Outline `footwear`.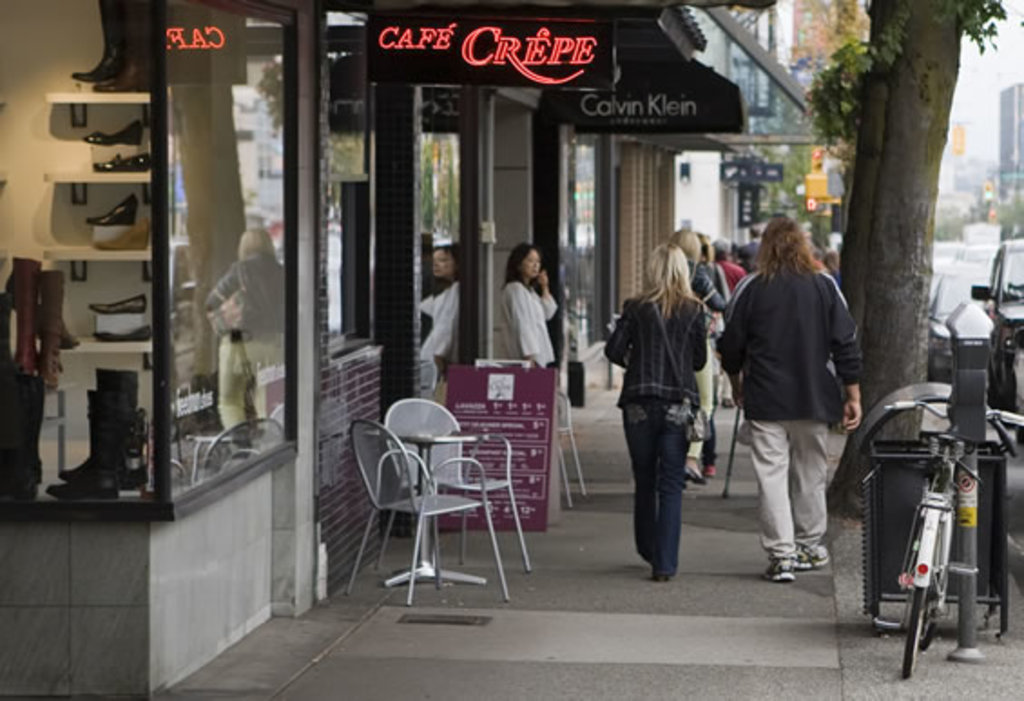
Outline: [left=89, top=328, right=152, bottom=333].
